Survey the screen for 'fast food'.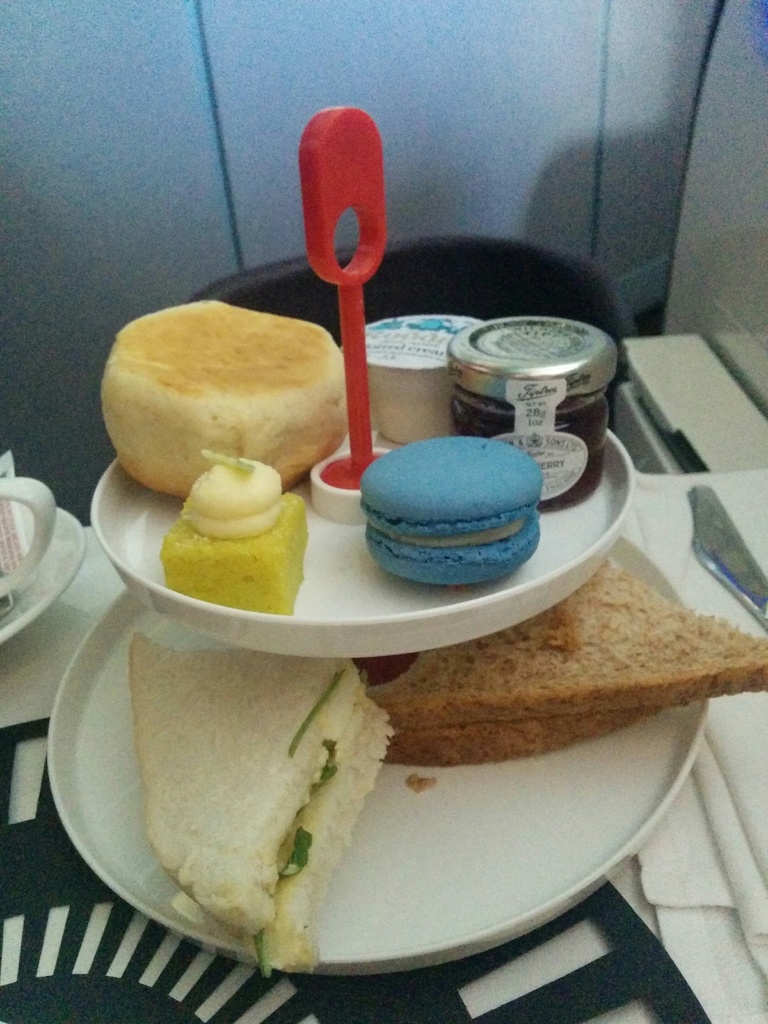
Survey found: 120:607:408:957.
